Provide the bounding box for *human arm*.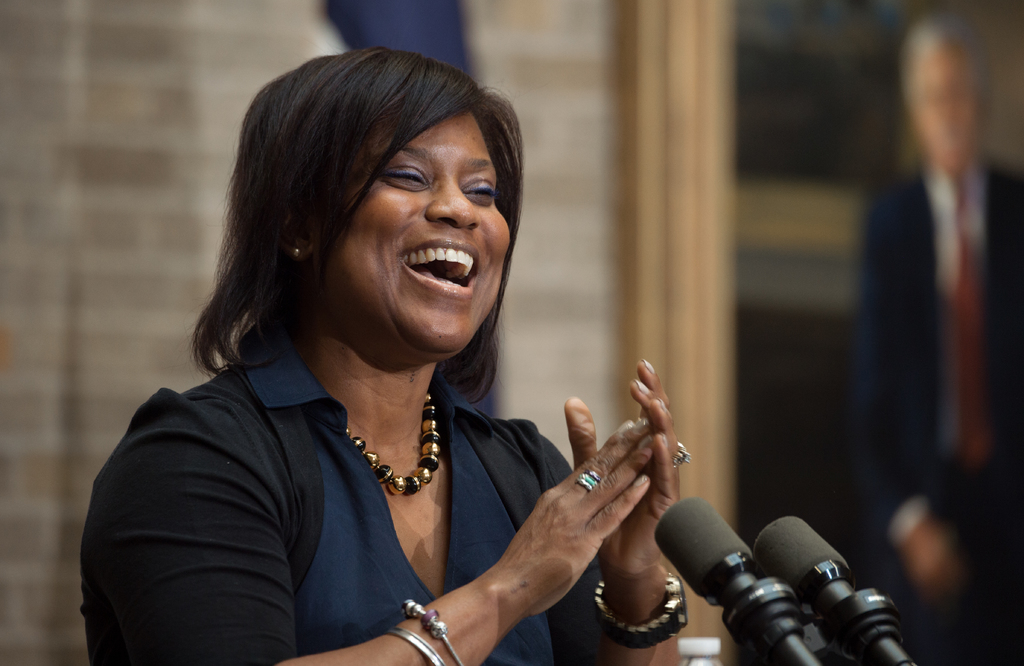
select_region(100, 407, 649, 665).
